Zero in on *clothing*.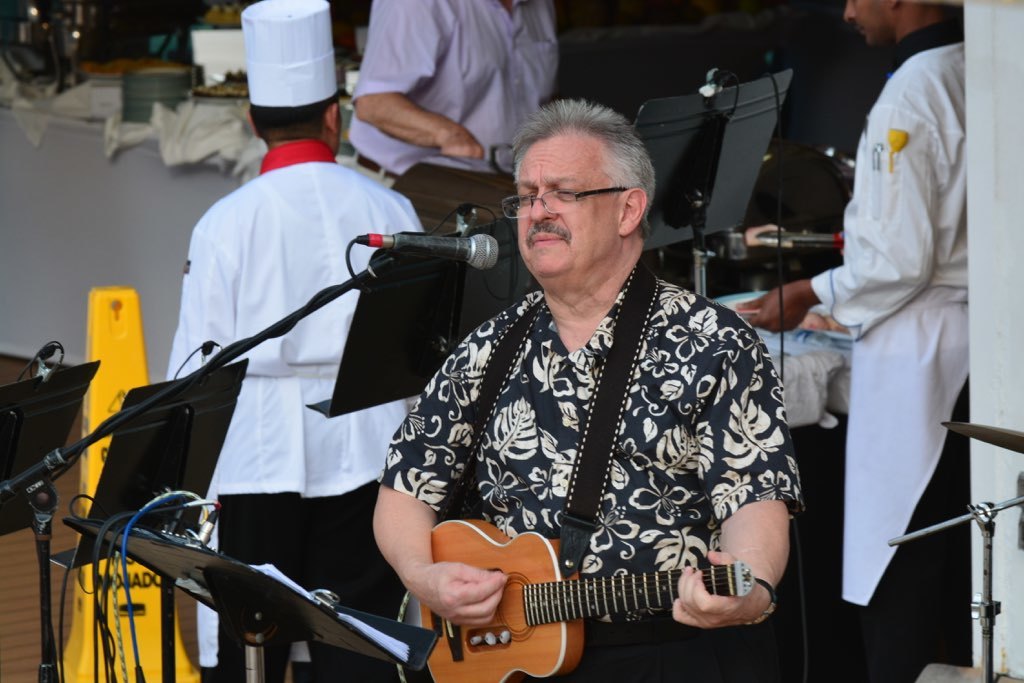
Zeroed in: BBox(374, 212, 805, 667).
